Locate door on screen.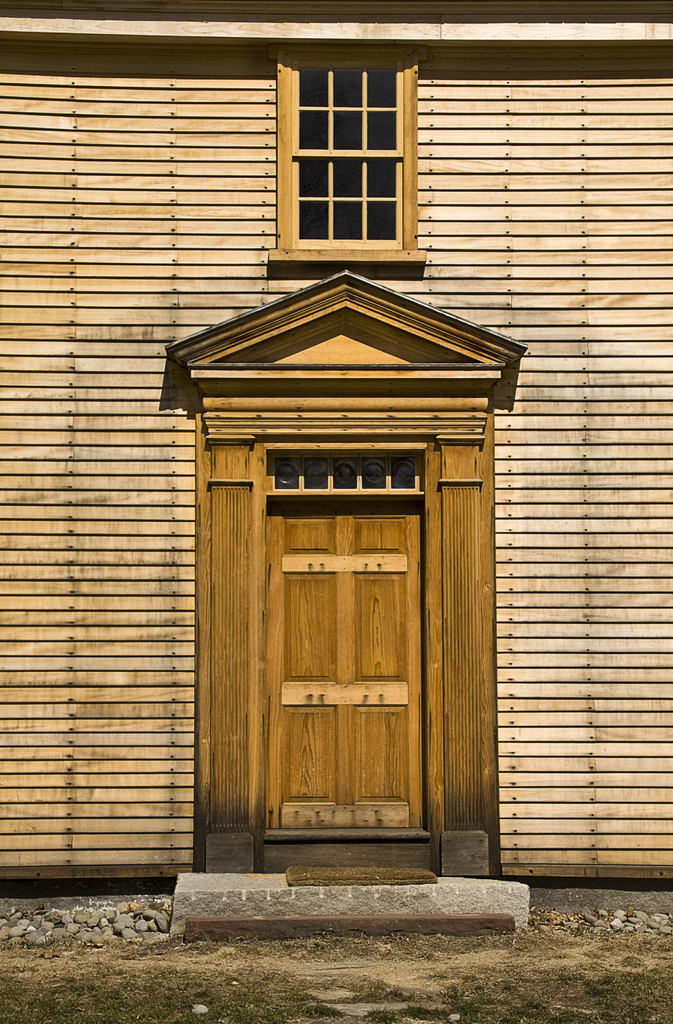
On screen at select_region(257, 507, 423, 834).
